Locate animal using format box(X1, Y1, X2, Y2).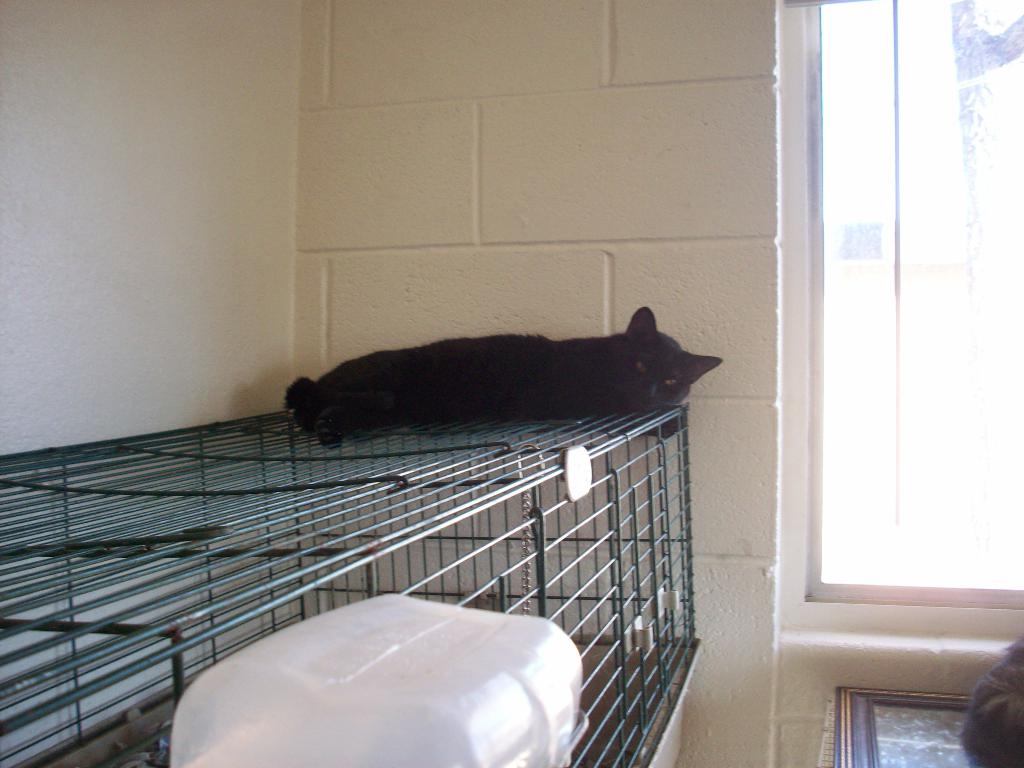
box(281, 305, 726, 422).
